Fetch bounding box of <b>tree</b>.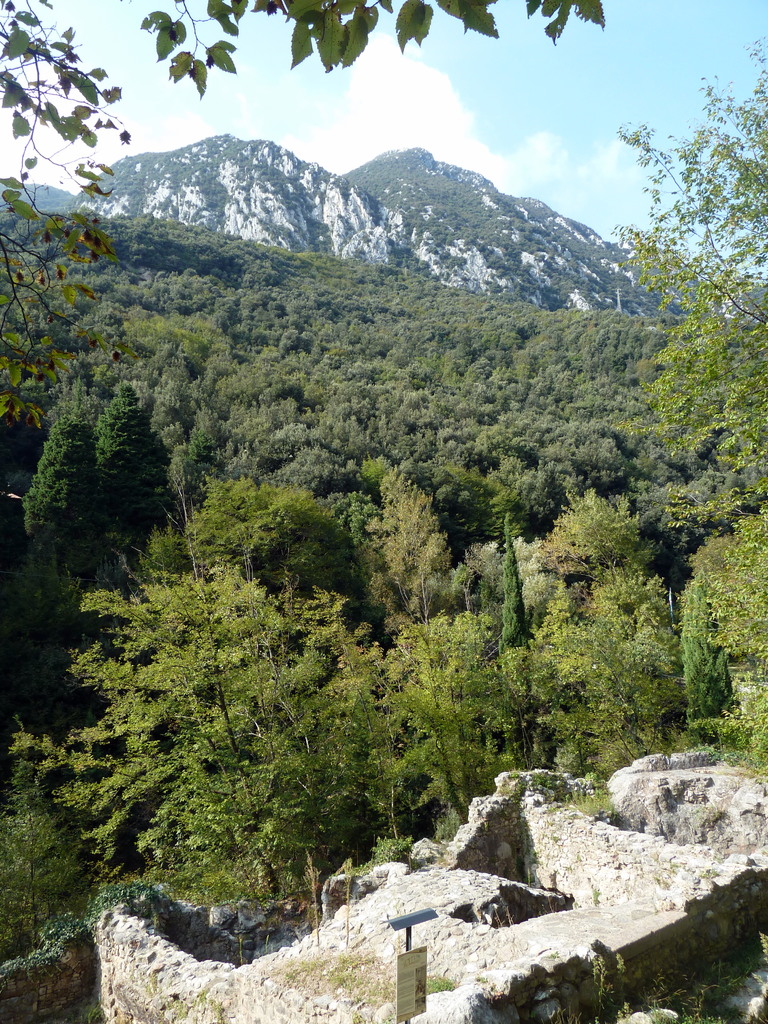
Bbox: <region>549, 560, 738, 807</region>.
